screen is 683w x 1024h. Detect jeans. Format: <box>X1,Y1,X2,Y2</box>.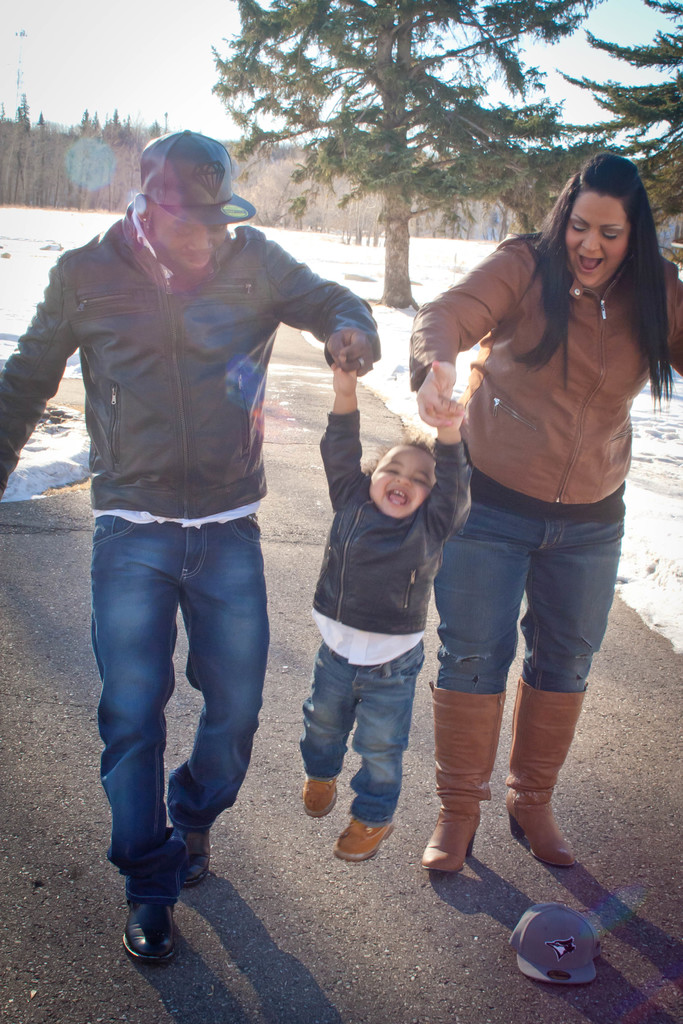
<box>300,643,426,817</box>.
